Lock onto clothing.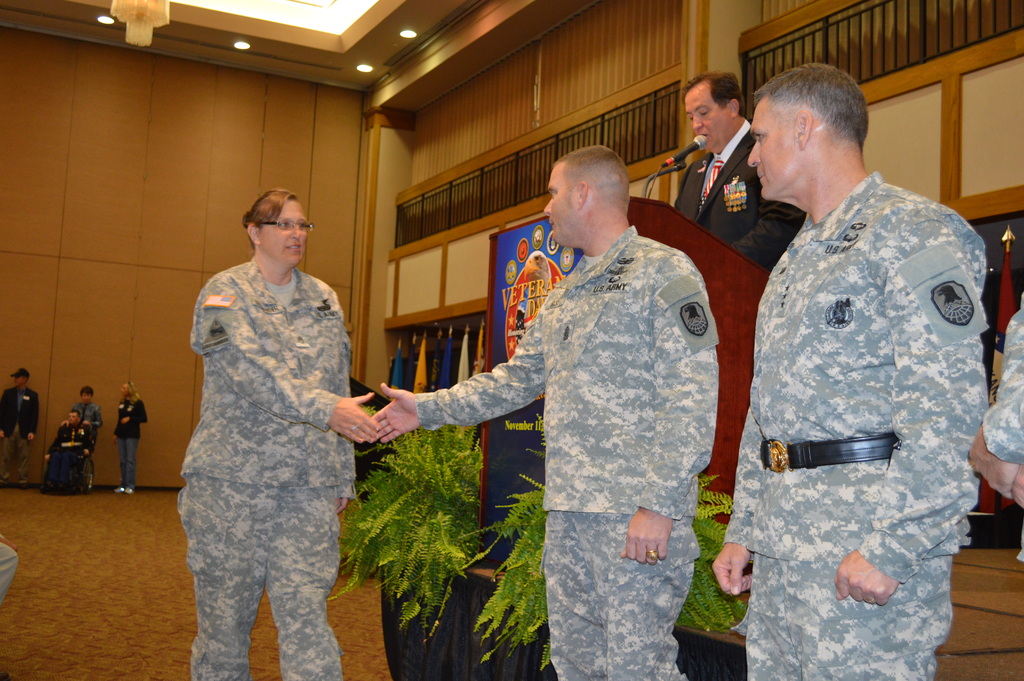
Locked: region(0, 388, 36, 484).
